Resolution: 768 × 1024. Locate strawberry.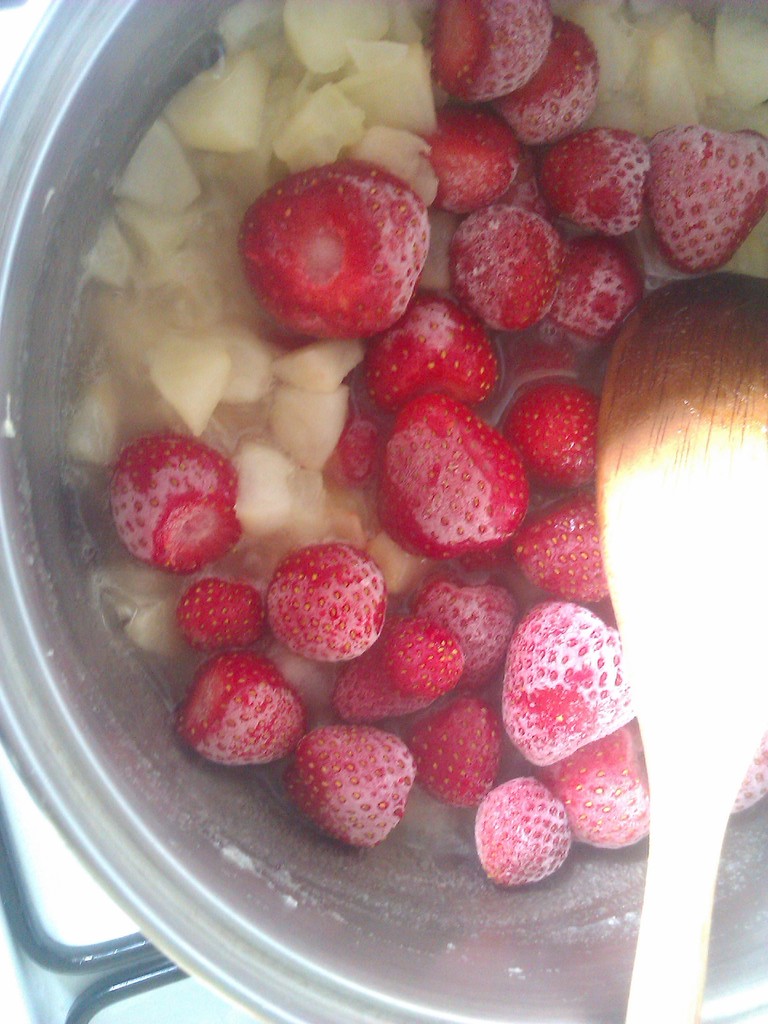
[409,568,518,691].
